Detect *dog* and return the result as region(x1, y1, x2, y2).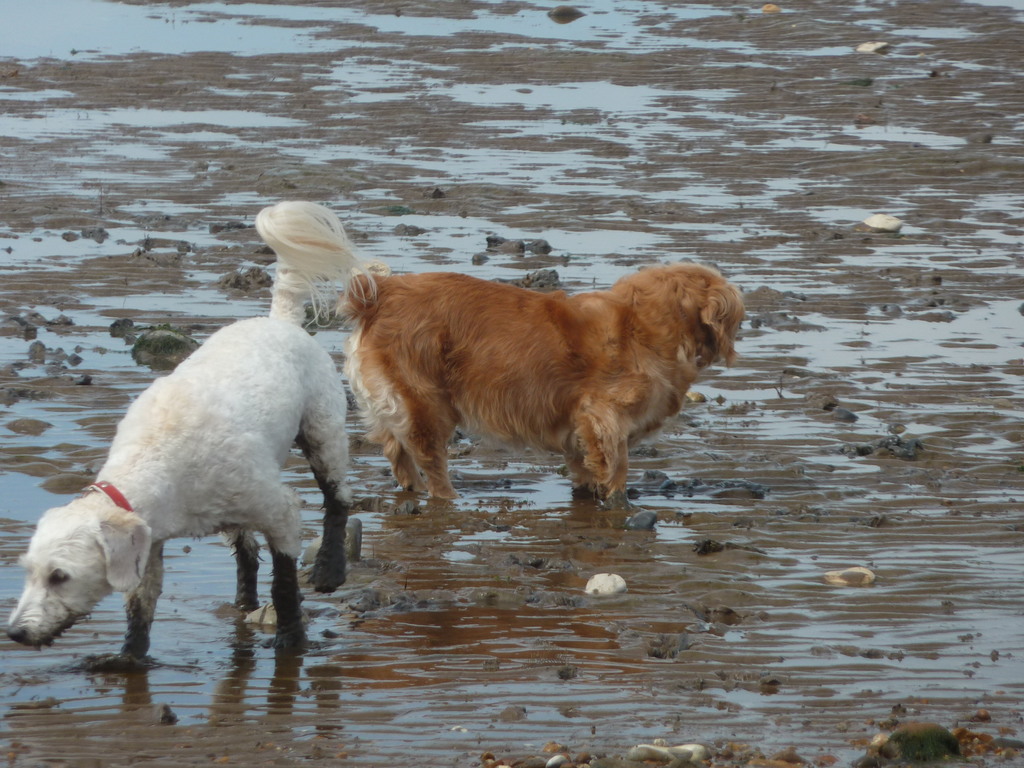
region(334, 262, 744, 502).
